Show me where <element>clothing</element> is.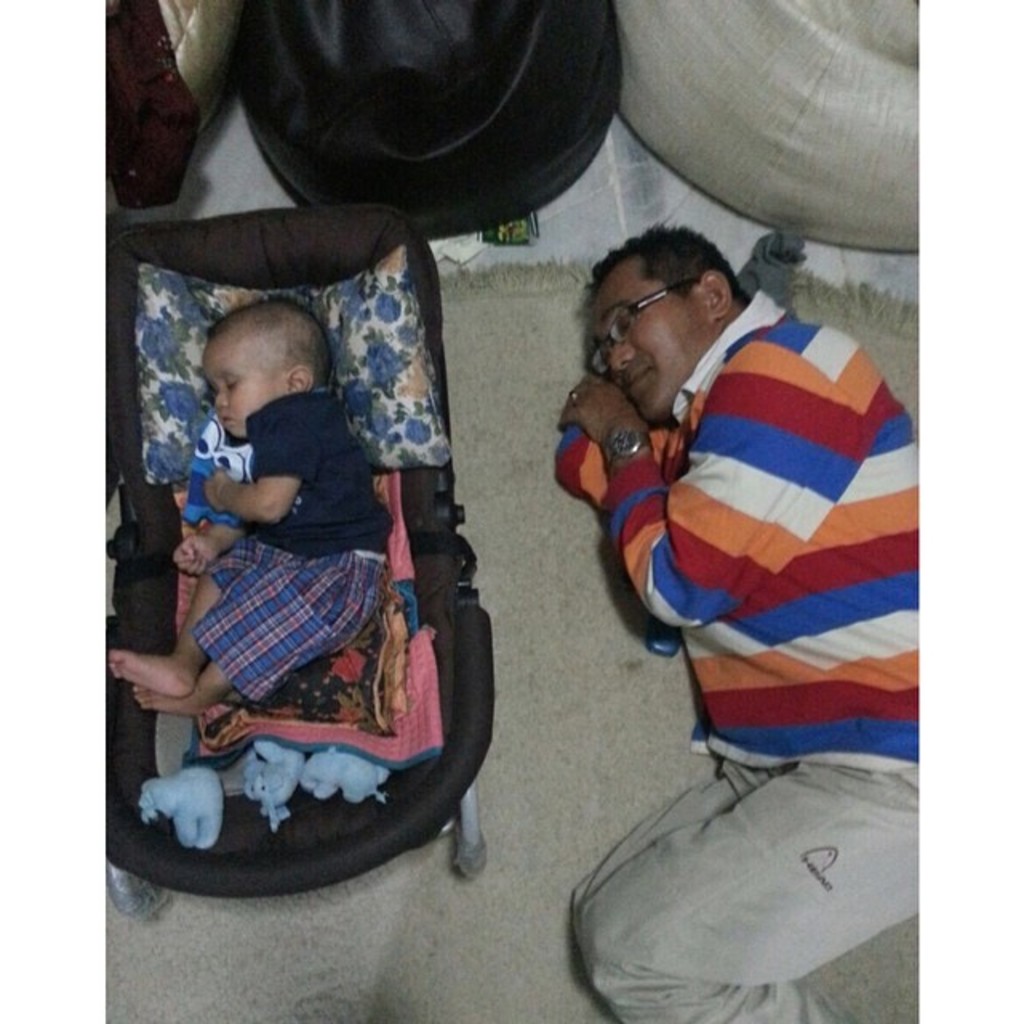
<element>clothing</element> is at <region>549, 282, 915, 1022</region>.
